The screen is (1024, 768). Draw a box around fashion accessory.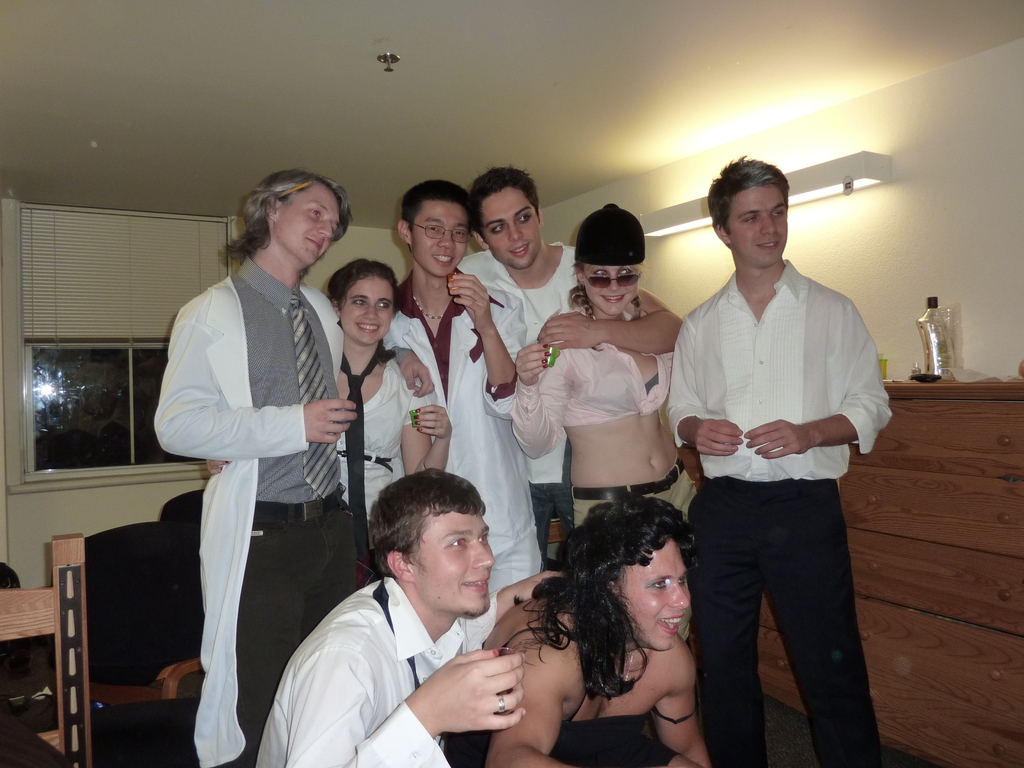
region(338, 341, 386, 561).
